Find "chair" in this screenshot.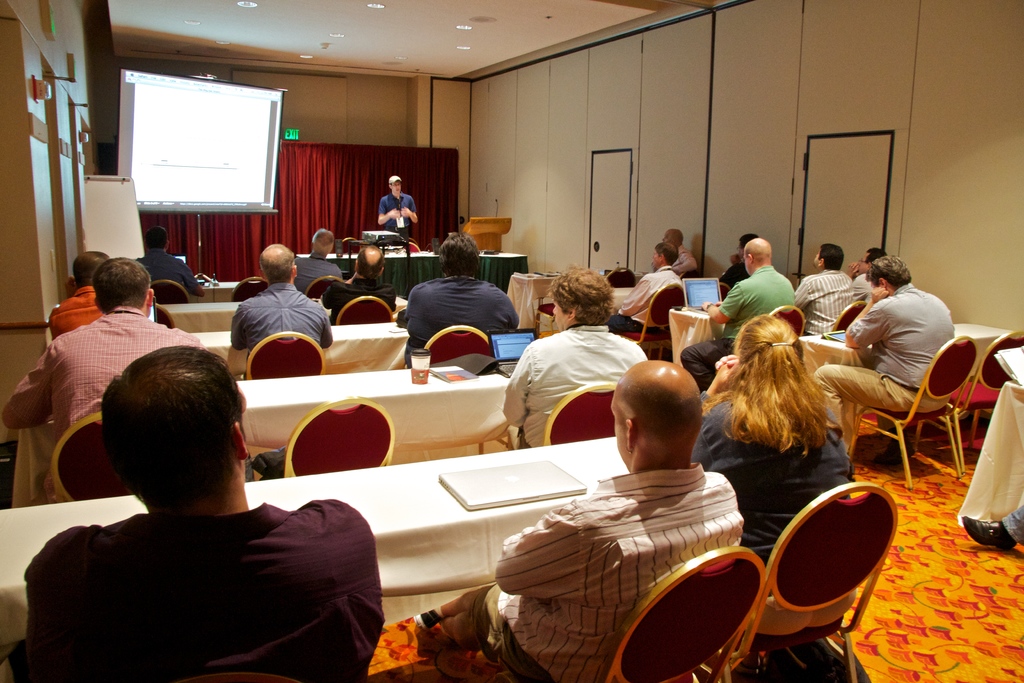
The bounding box for "chair" is <bbox>842, 331, 980, 488</bbox>.
